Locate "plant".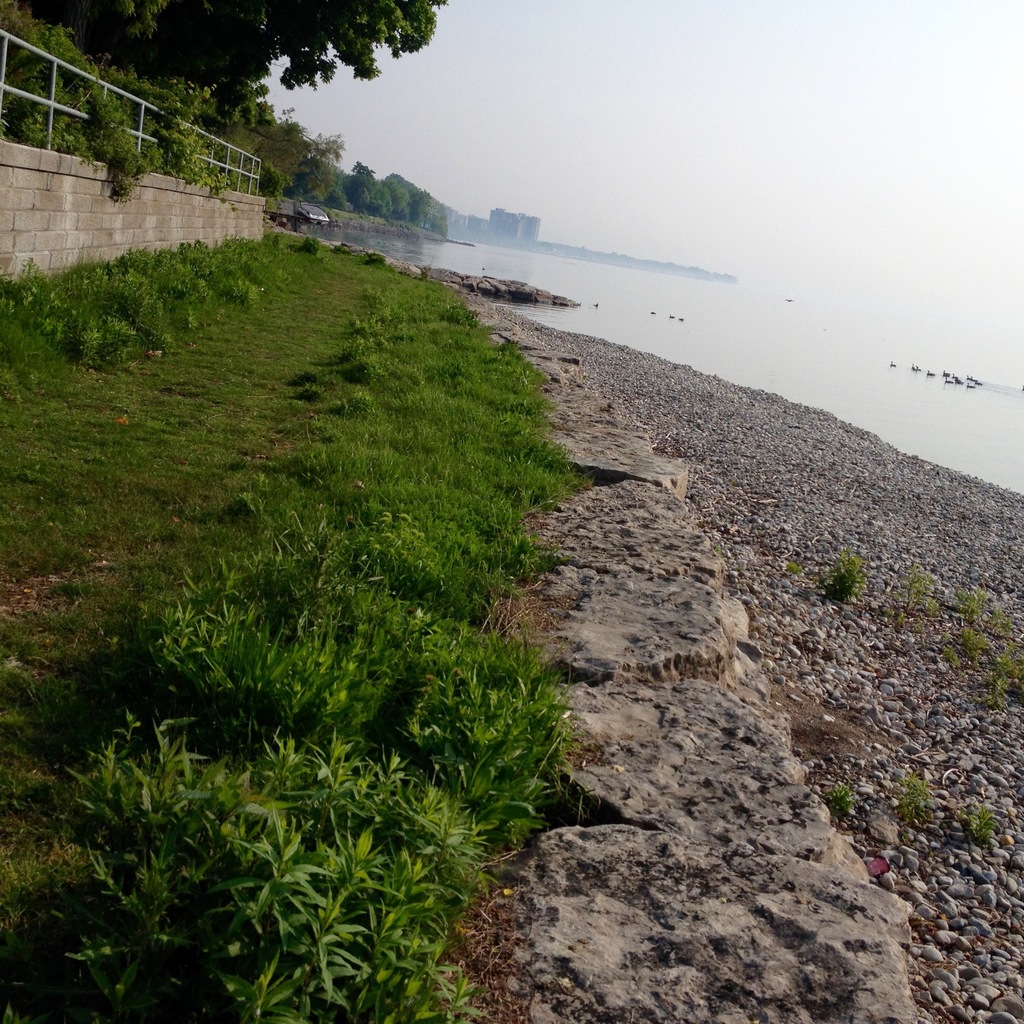
Bounding box: 898 564 933 612.
